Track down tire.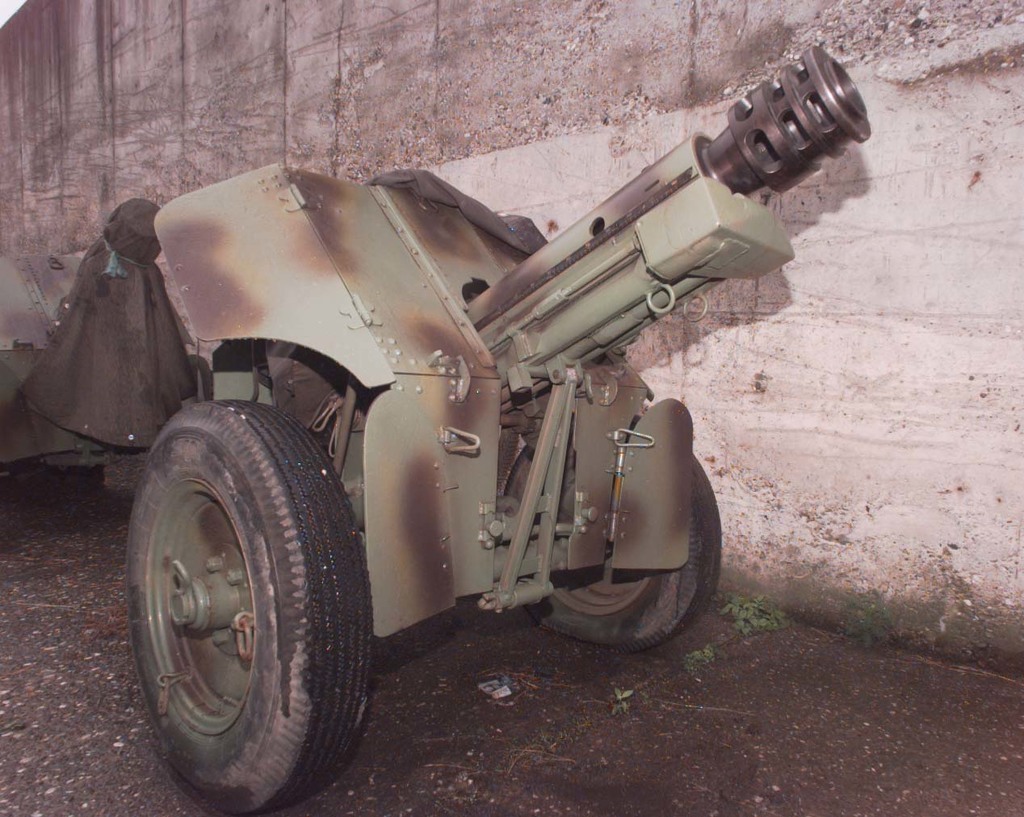
Tracked to box=[136, 379, 363, 796].
